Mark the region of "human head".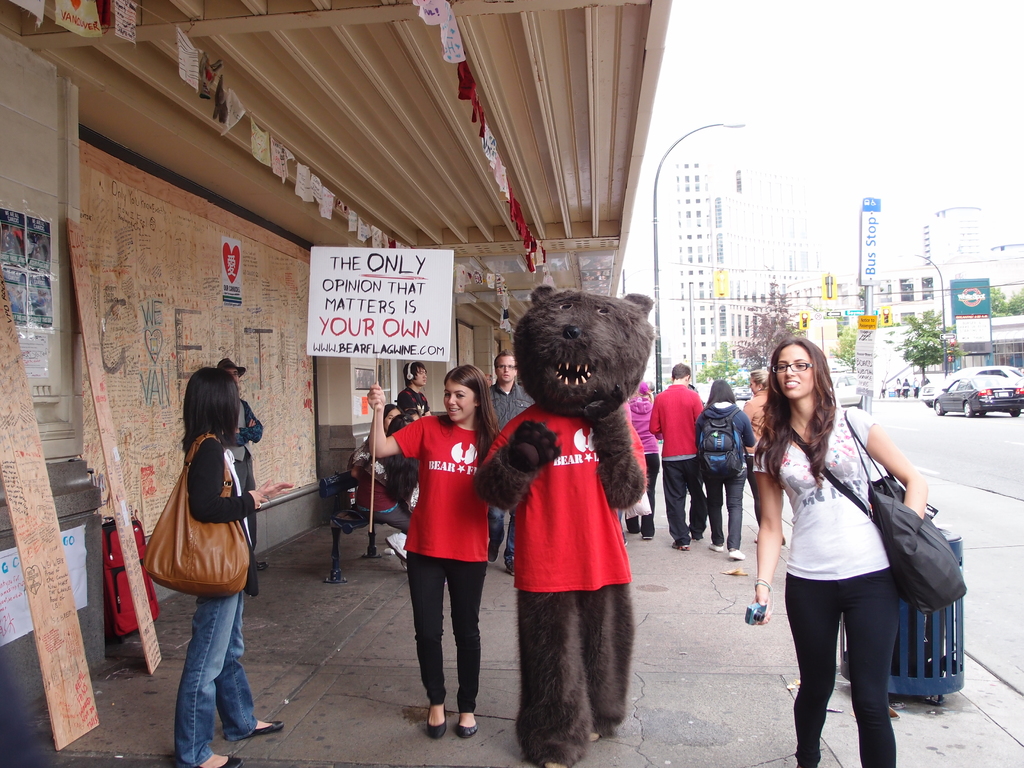
Region: box=[440, 365, 490, 420].
